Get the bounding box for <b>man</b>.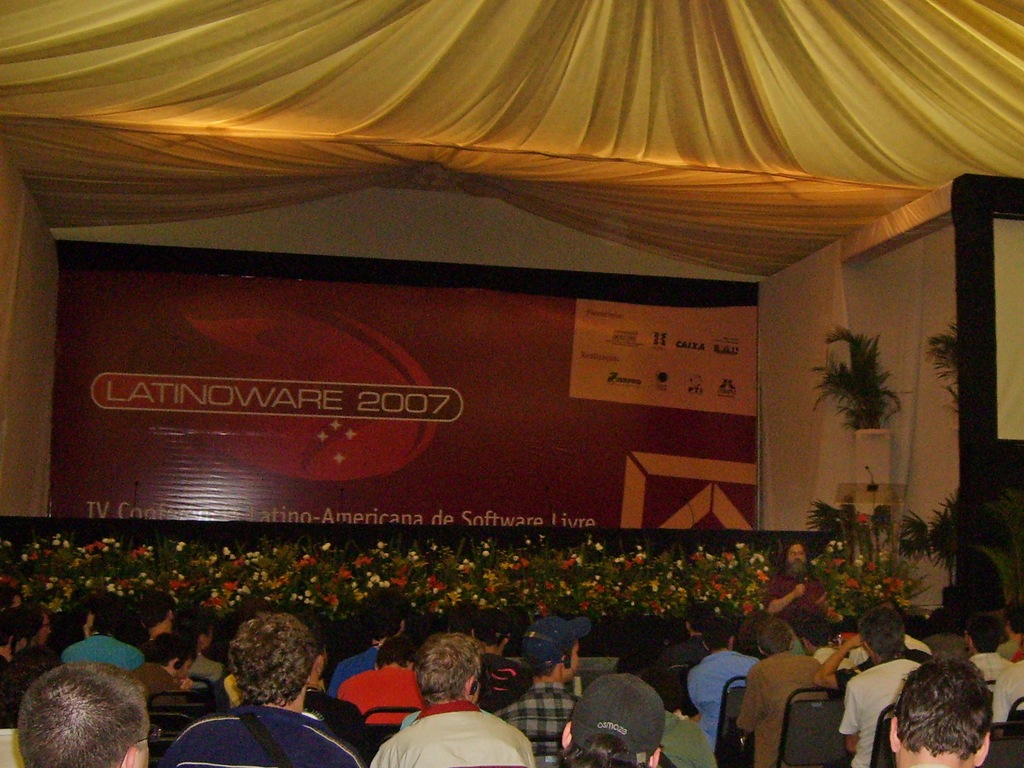
<region>132, 632, 203, 696</region>.
